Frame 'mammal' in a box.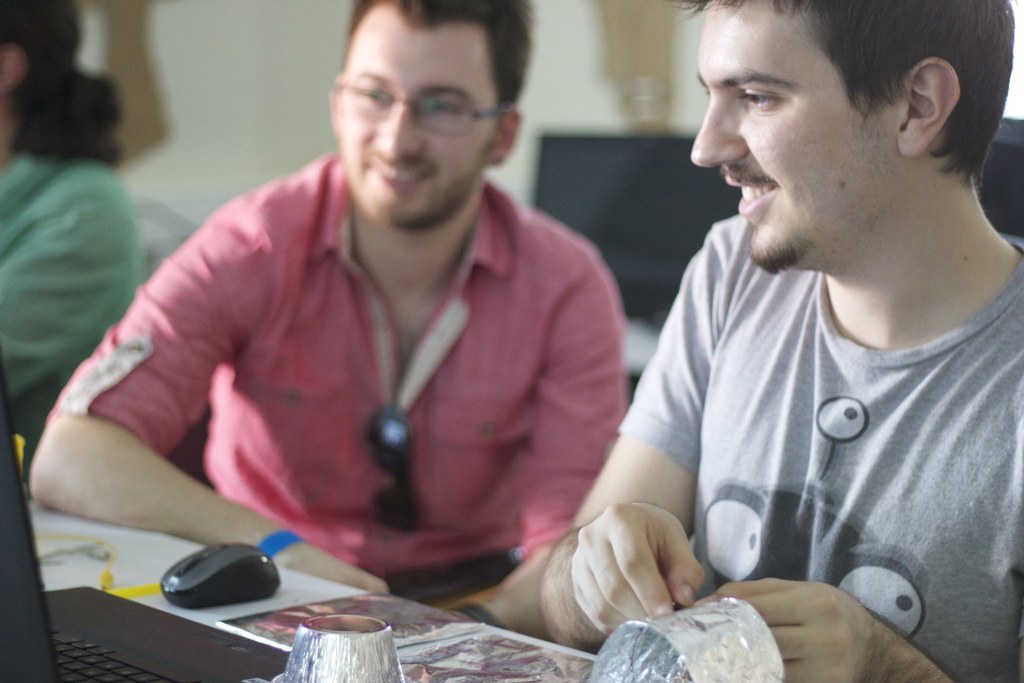
[0, 4, 146, 466].
